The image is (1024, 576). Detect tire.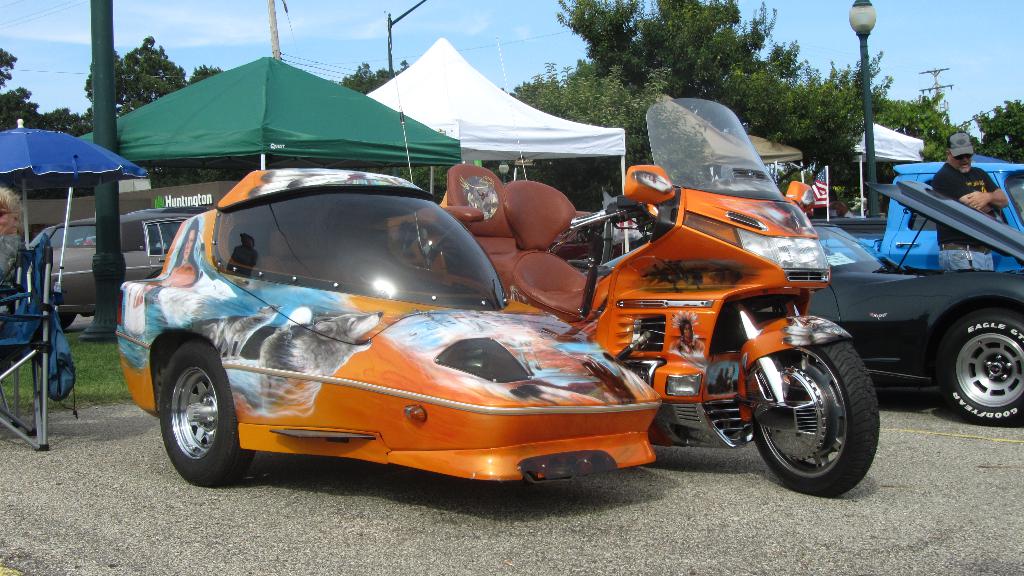
Detection: detection(52, 310, 80, 330).
